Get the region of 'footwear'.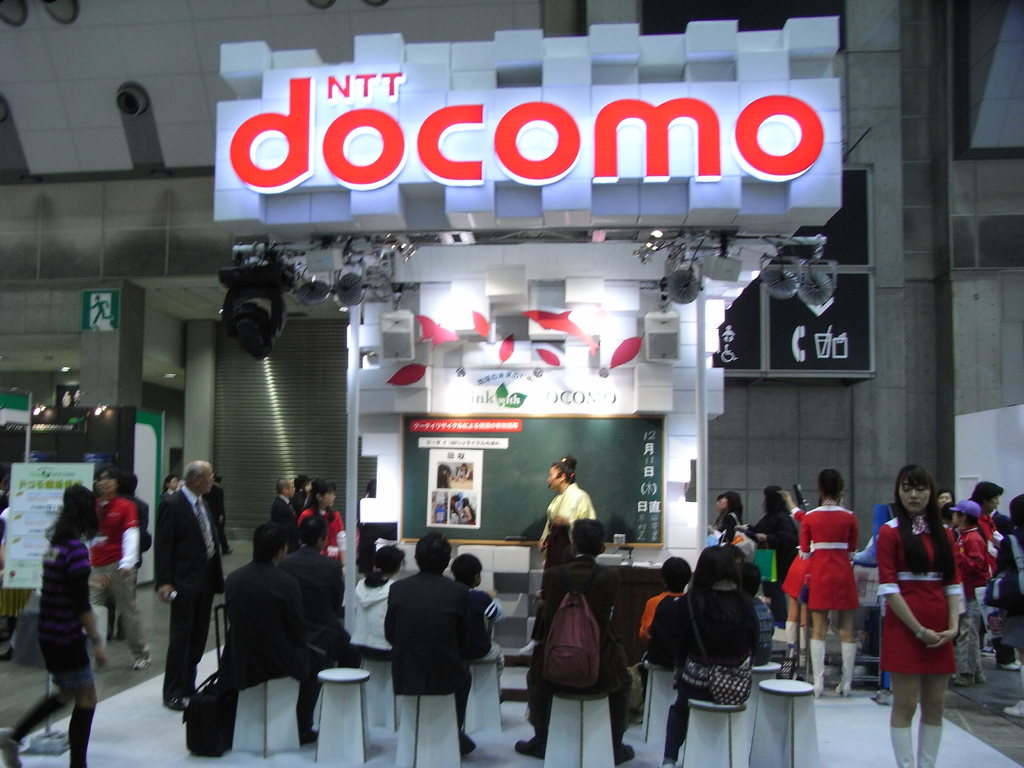
bbox=(808, 638, 827, 701).
